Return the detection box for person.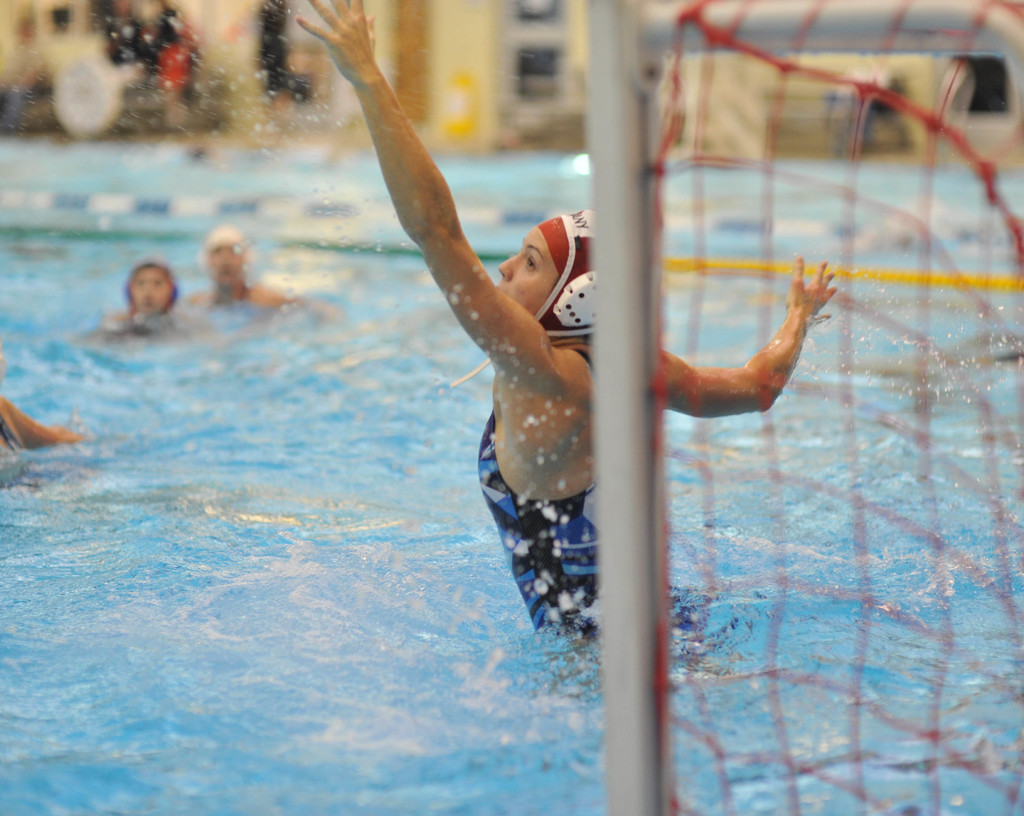
79:262:182:345.
